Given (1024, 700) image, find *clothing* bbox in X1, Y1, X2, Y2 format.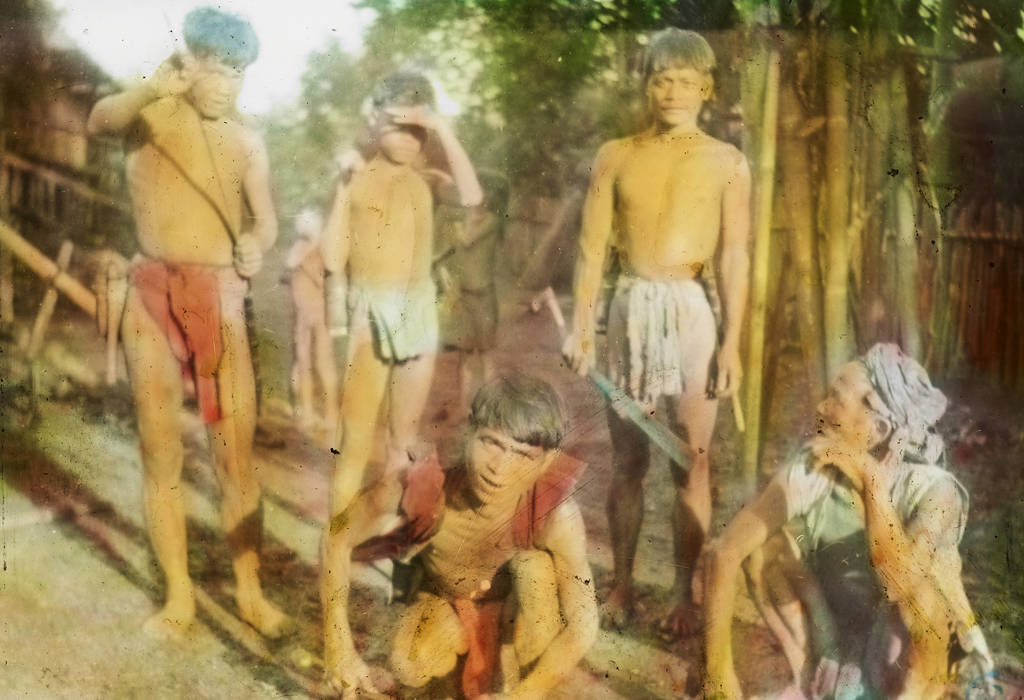
358, 274, 436, 363.
